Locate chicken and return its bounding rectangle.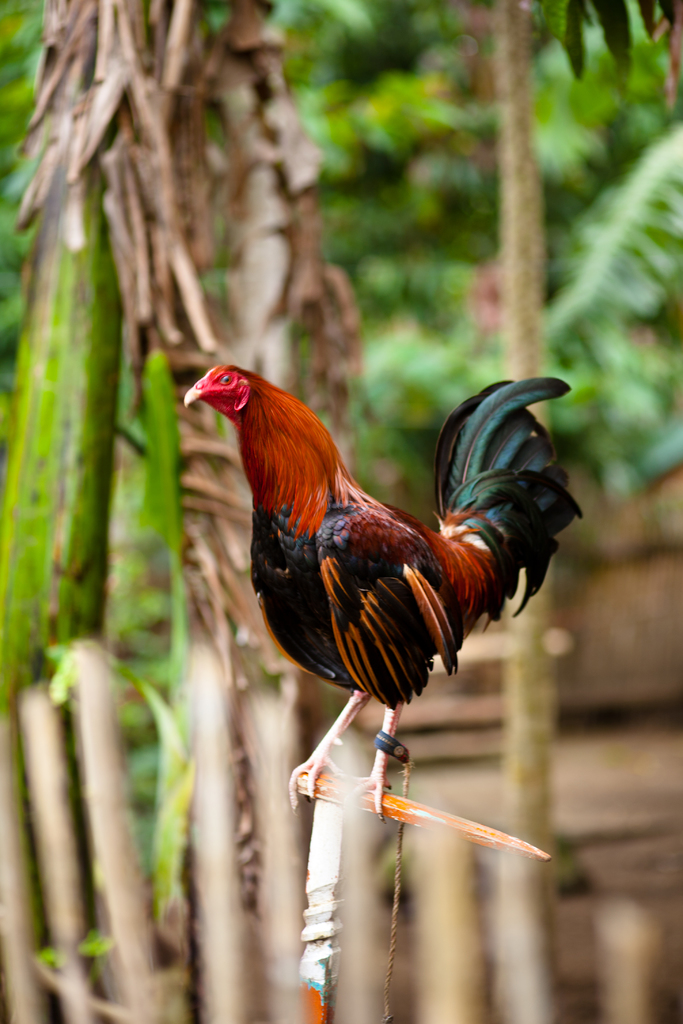
bbox=[175, 362, 591, 804].
